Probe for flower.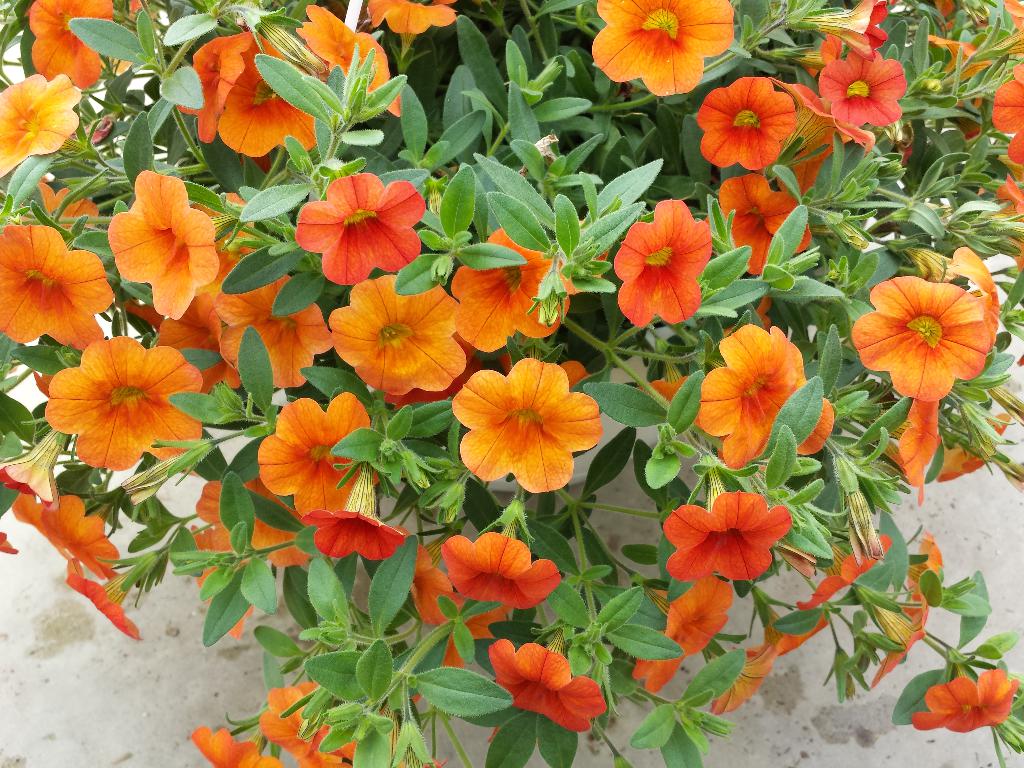
Probe result: box=[12, 0, 112, 87].
